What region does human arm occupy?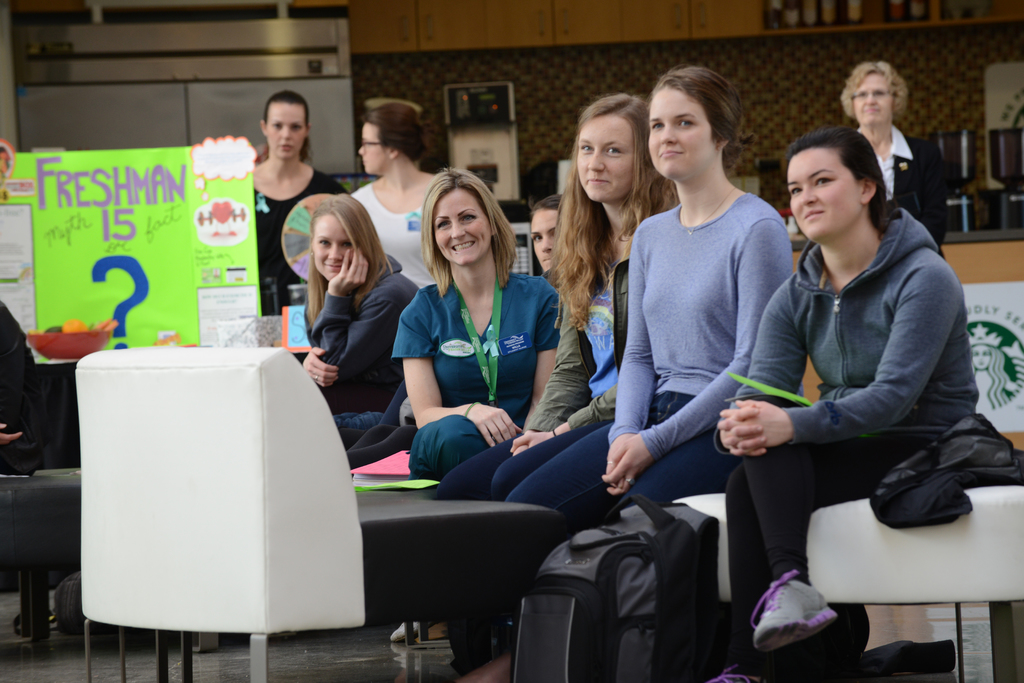
{"x1": 298, "y1": 314, "x2": 355, "y2": 396}.
